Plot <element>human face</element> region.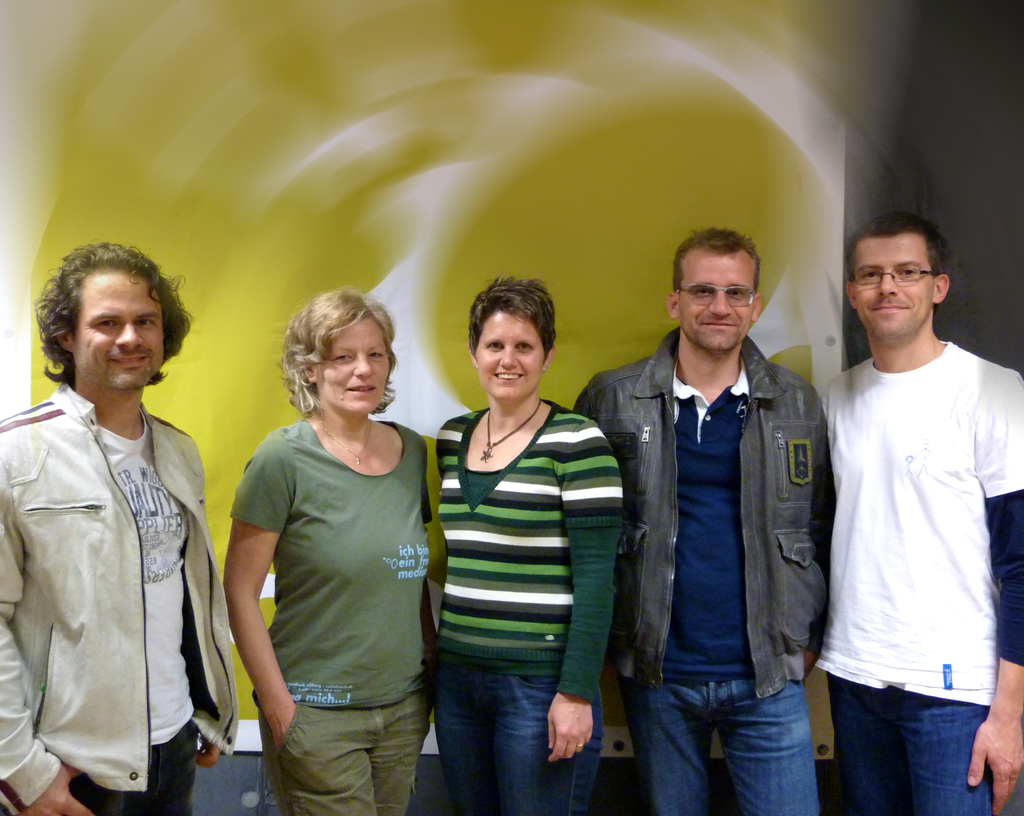
Plotted at (674,251,758,356).
